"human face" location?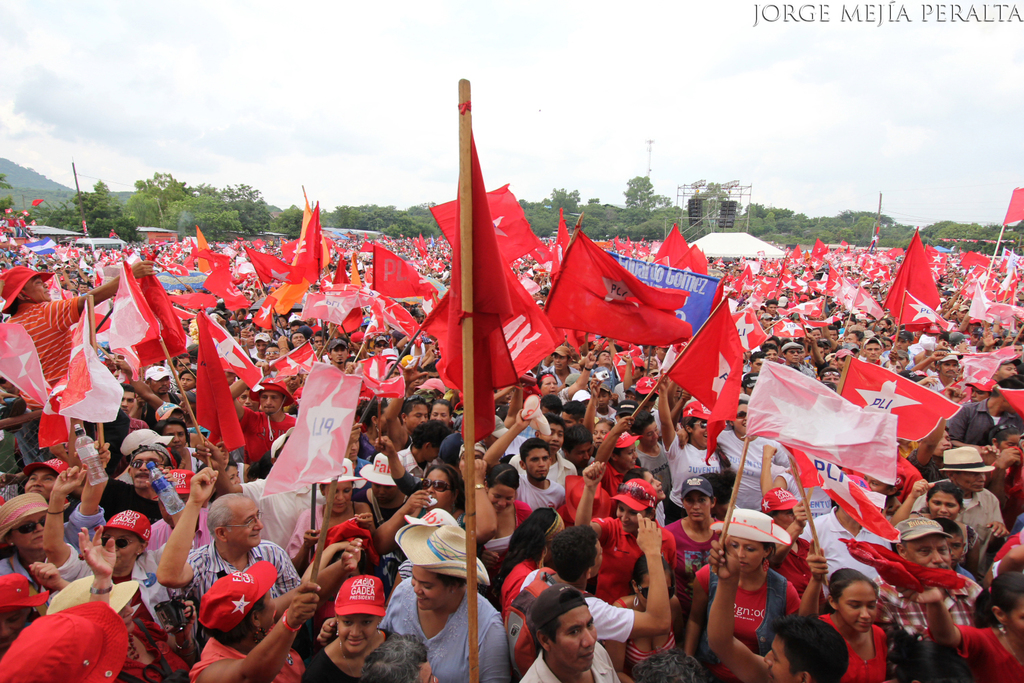
541:423:561:454
